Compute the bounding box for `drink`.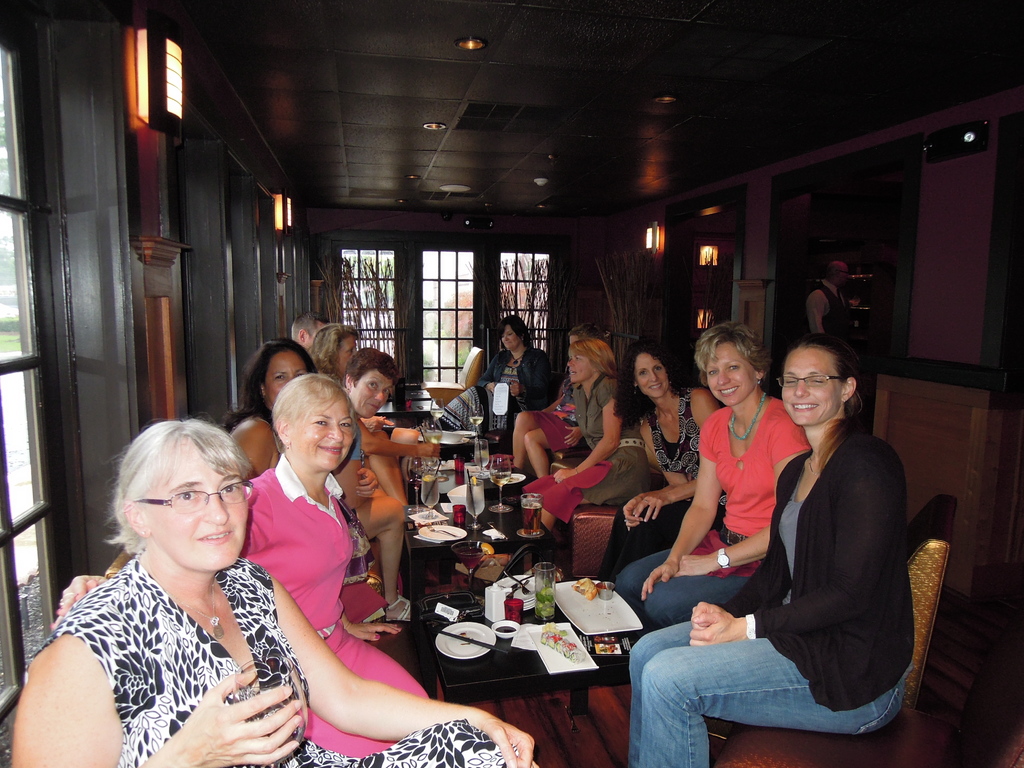
[left=425, top=430, right=444, bottom=443].
